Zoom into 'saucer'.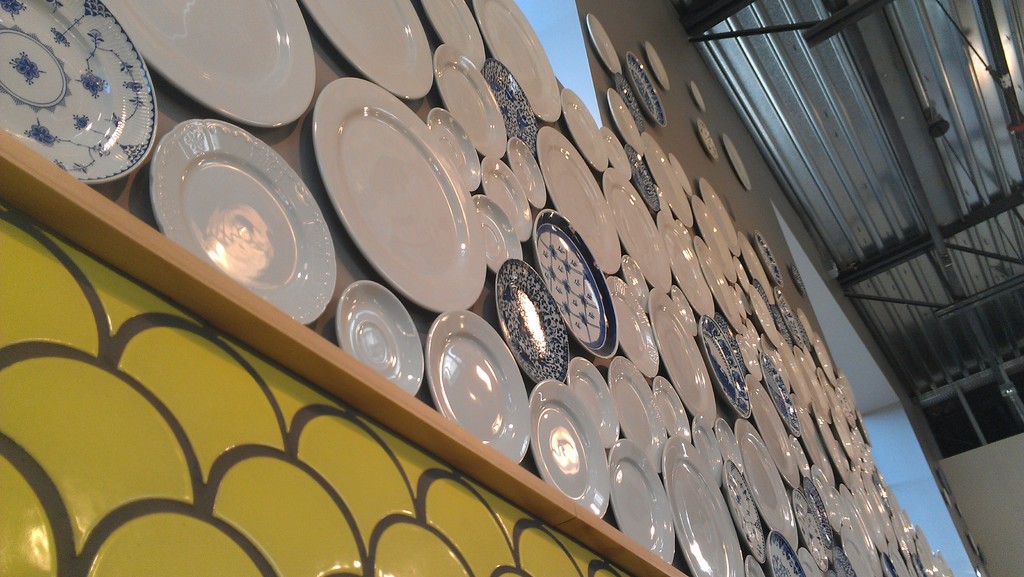
Zoom target: locate(623, 252, 649, 311).
